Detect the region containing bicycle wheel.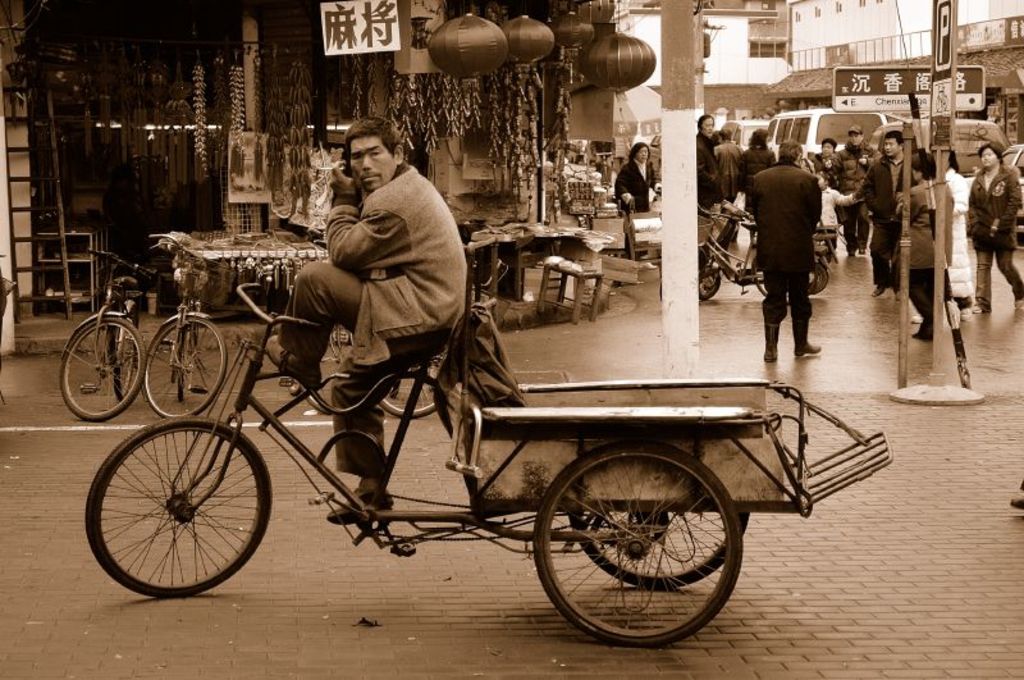
crop(530, 442, 744, 653).
